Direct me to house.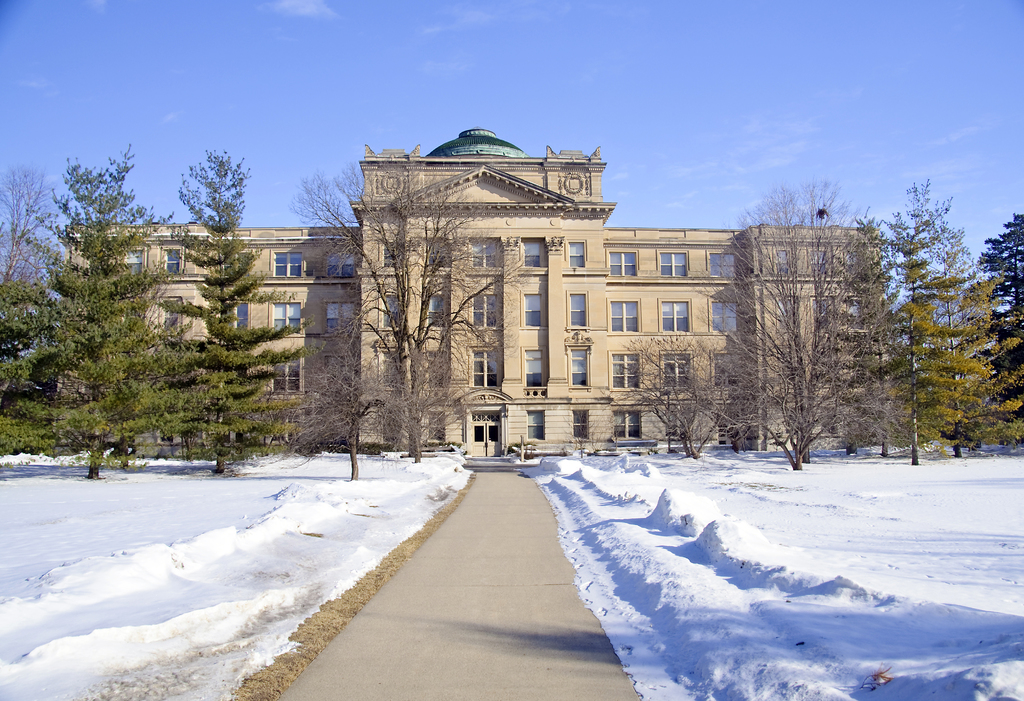
Direction: 60:122:897:453.
